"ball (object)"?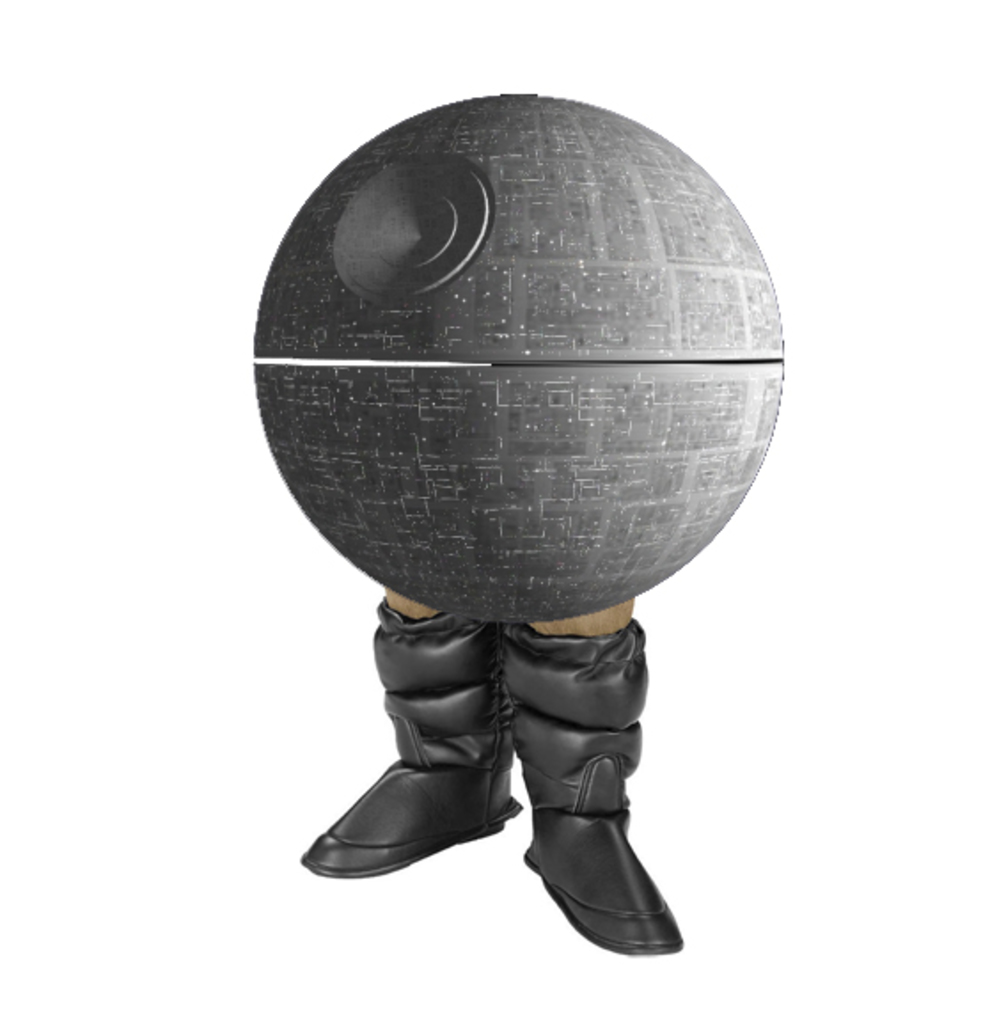
locate(255, 91, 784, 621)
